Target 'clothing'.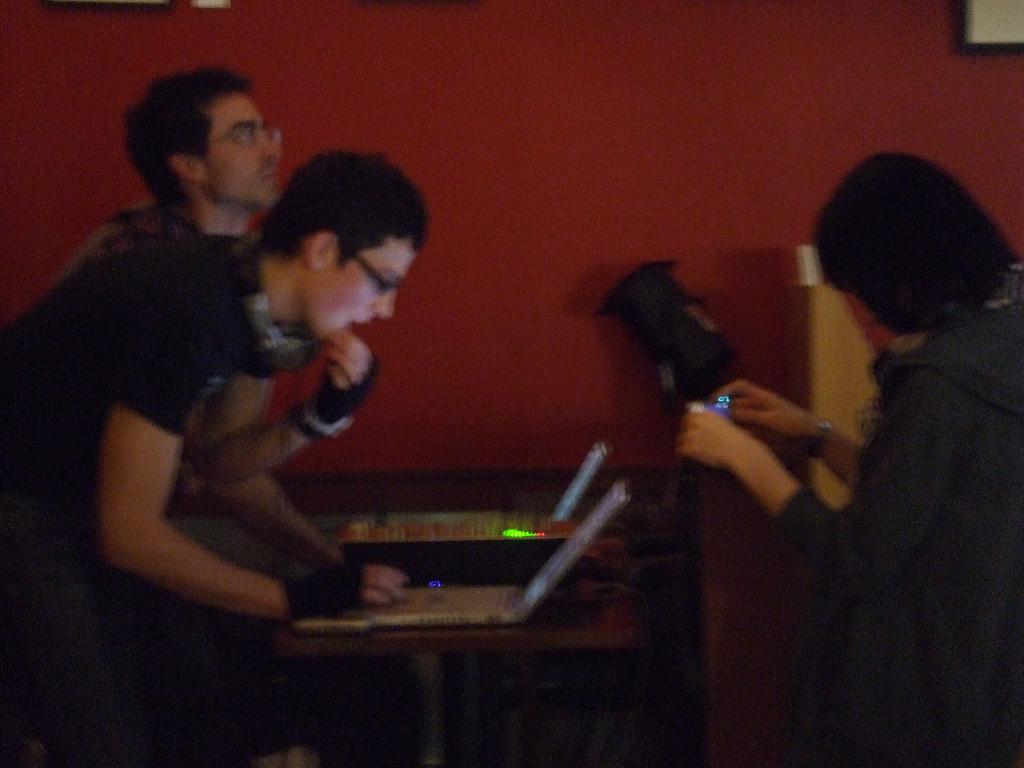
Target region: bbox=[0, 229, 321, 767].
